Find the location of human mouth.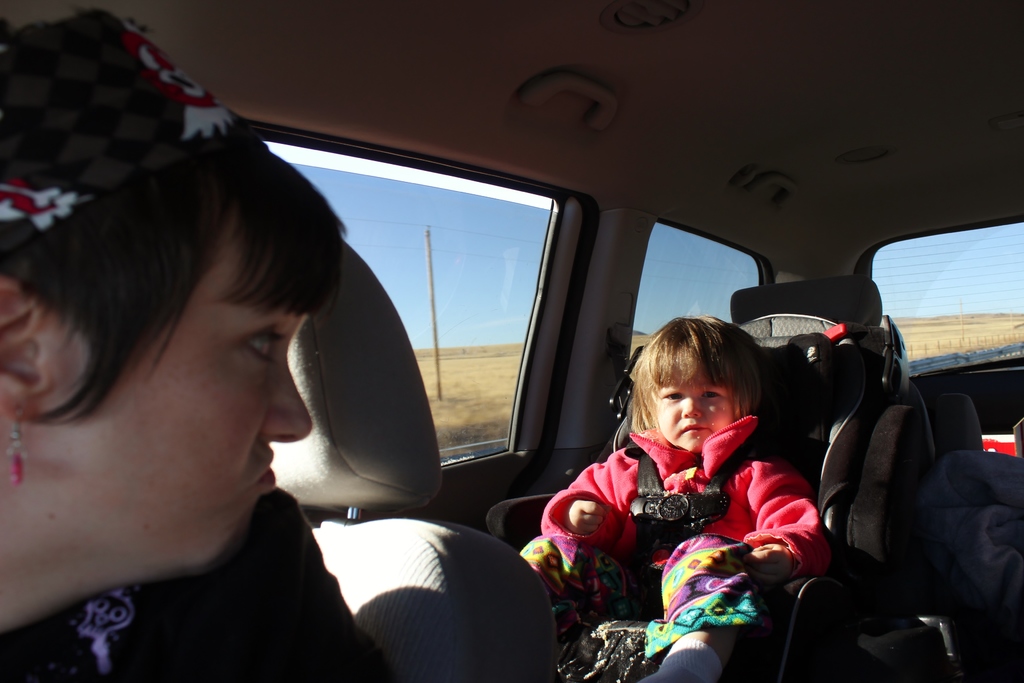
Location: (x1=244, y1=438, x2=278, y2=493).
